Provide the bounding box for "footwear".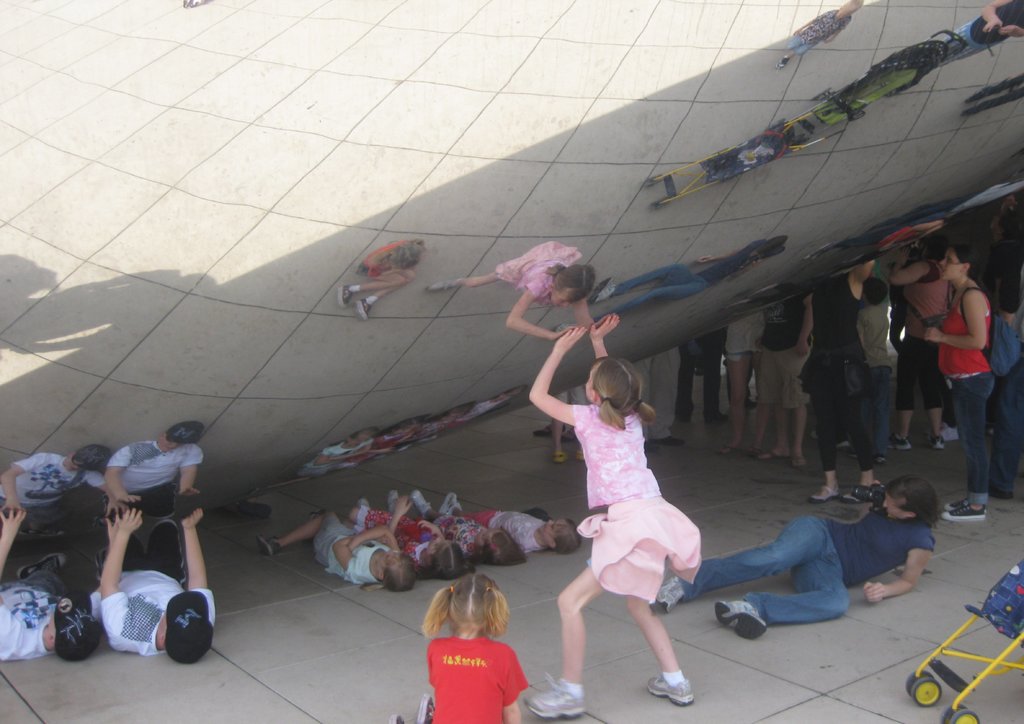
pyautogui.locateOnScreen(892, 437, 912, 452).
